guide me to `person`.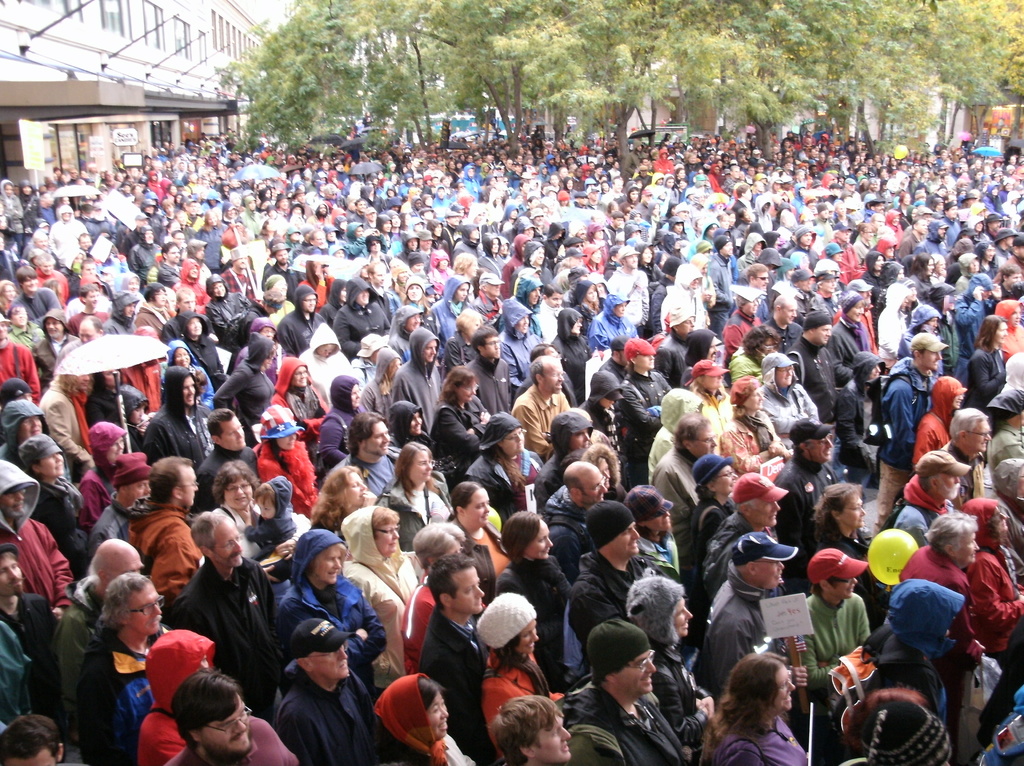
Guidance: <region>95, 363, 153, 430</region>.
